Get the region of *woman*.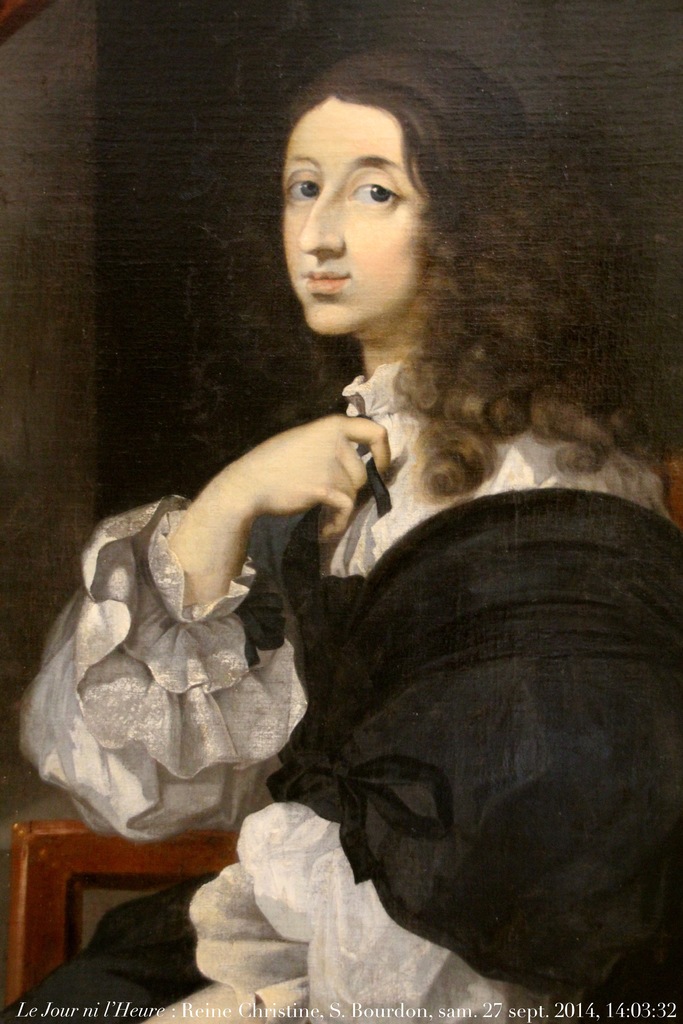
(x1=24, y1=38, x2=682, y2=1023).
